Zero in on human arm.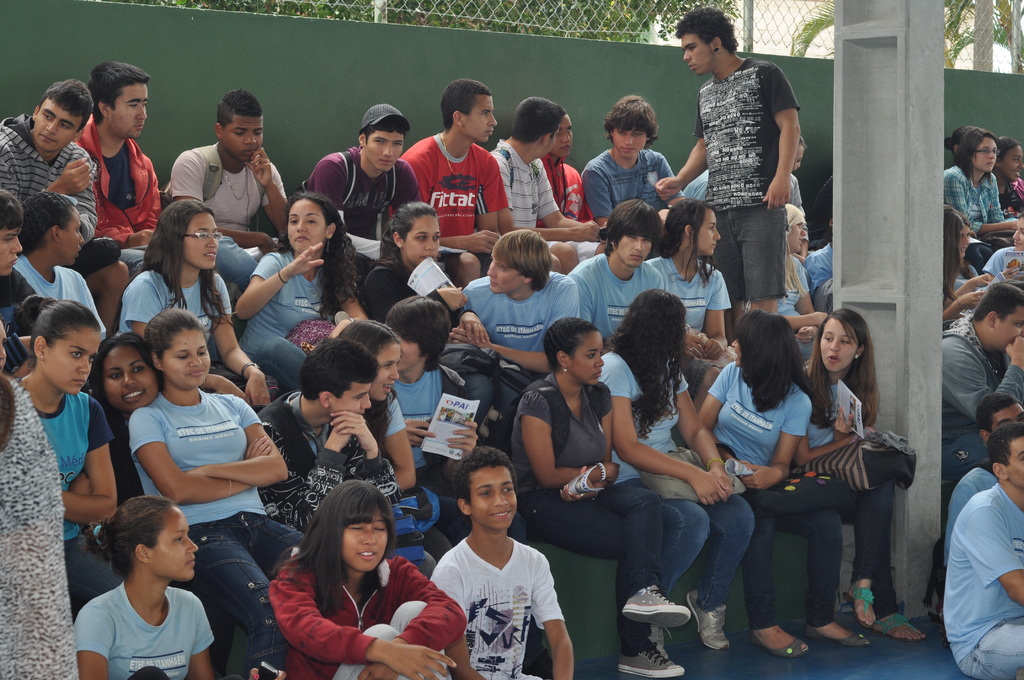
Zeroed in: bbox(430, 565, 487, 679).
